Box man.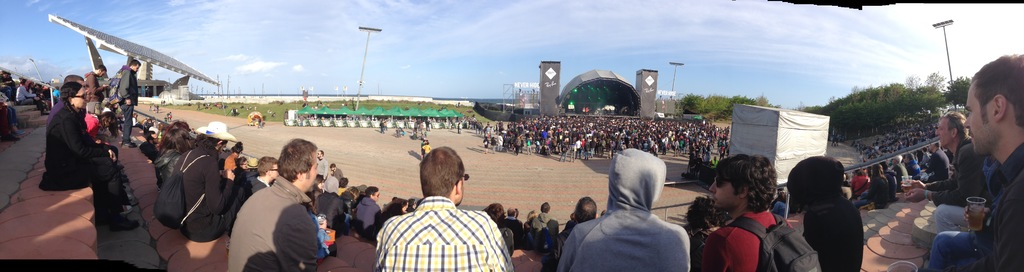
<region>85, 64, 109, 116</region>.
